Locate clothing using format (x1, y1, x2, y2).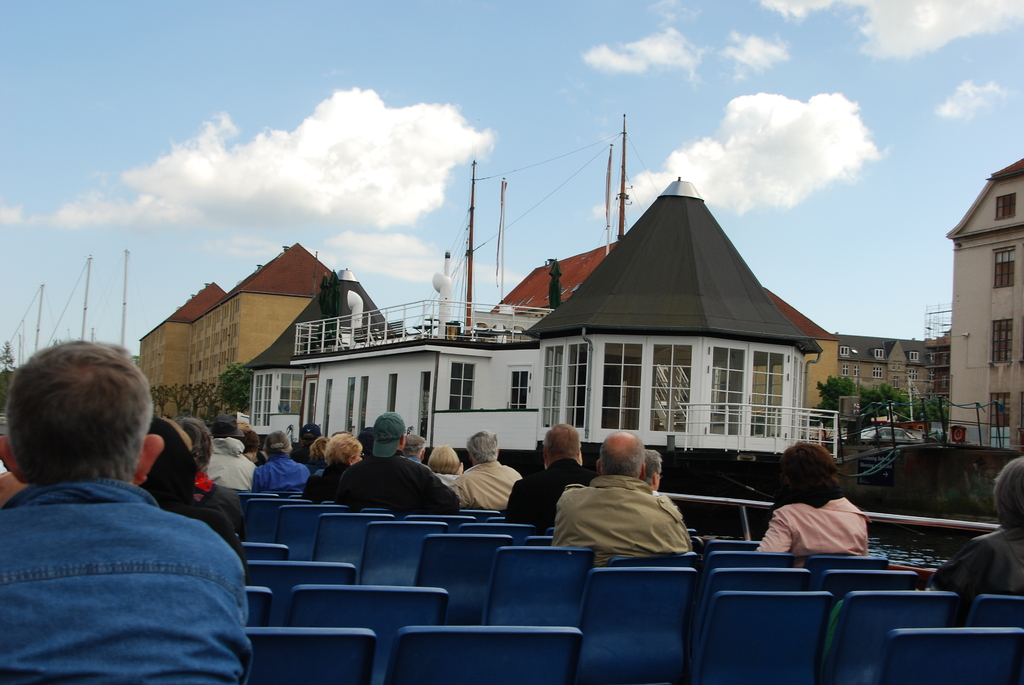
(757, 491, 871, 576).
